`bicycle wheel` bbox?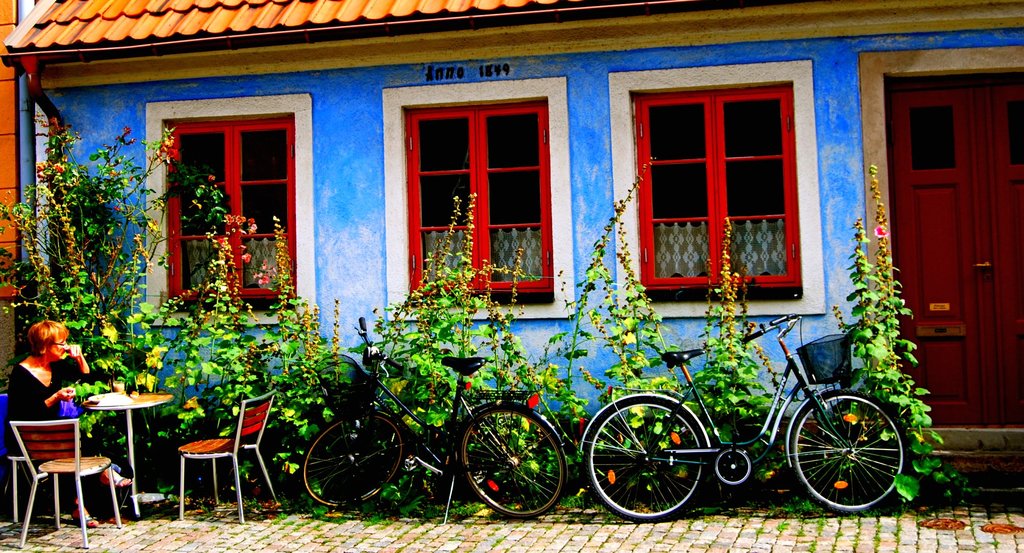
box(787, 387, 911, 519)
